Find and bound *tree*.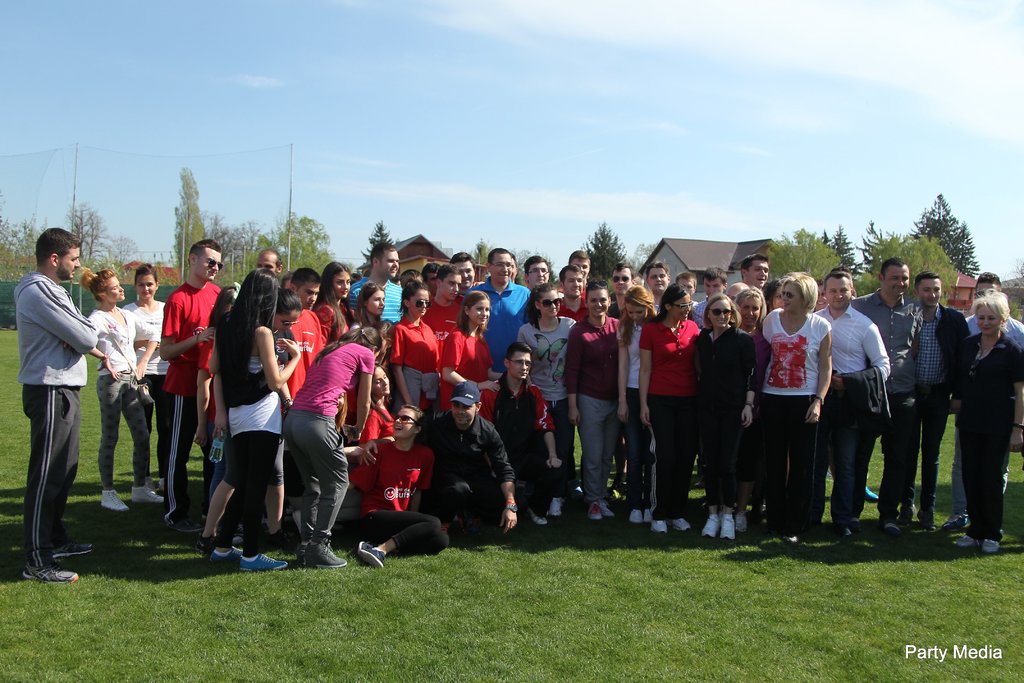
Bound: pyautogui.locateOnScreen(108, 235, 147, 279).
